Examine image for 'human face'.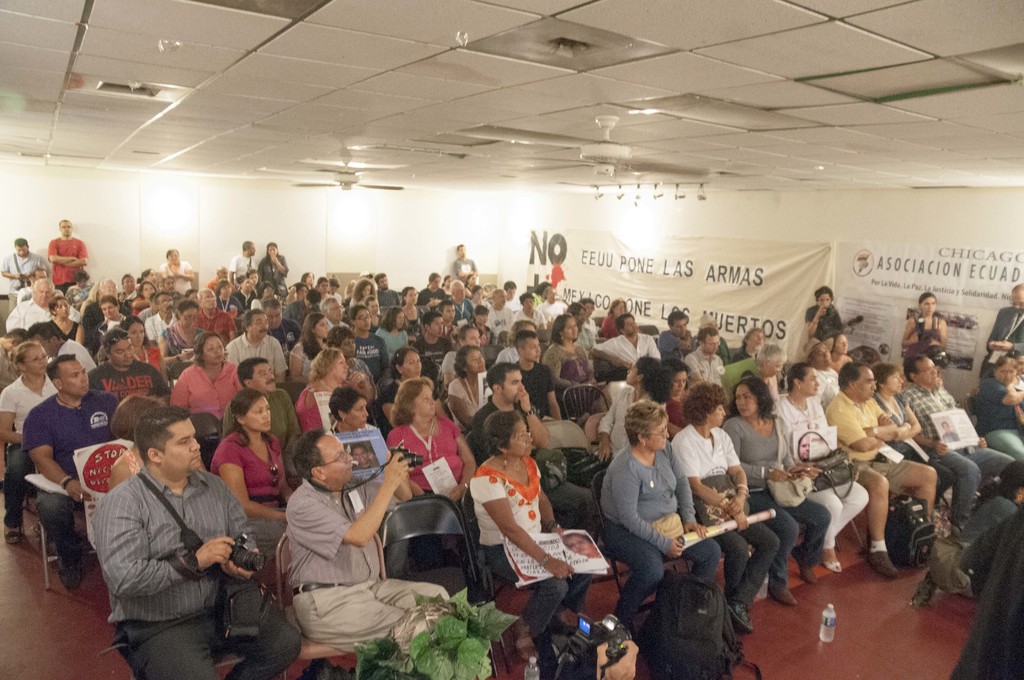
Examination result: region(507, 419, 533, 454).
